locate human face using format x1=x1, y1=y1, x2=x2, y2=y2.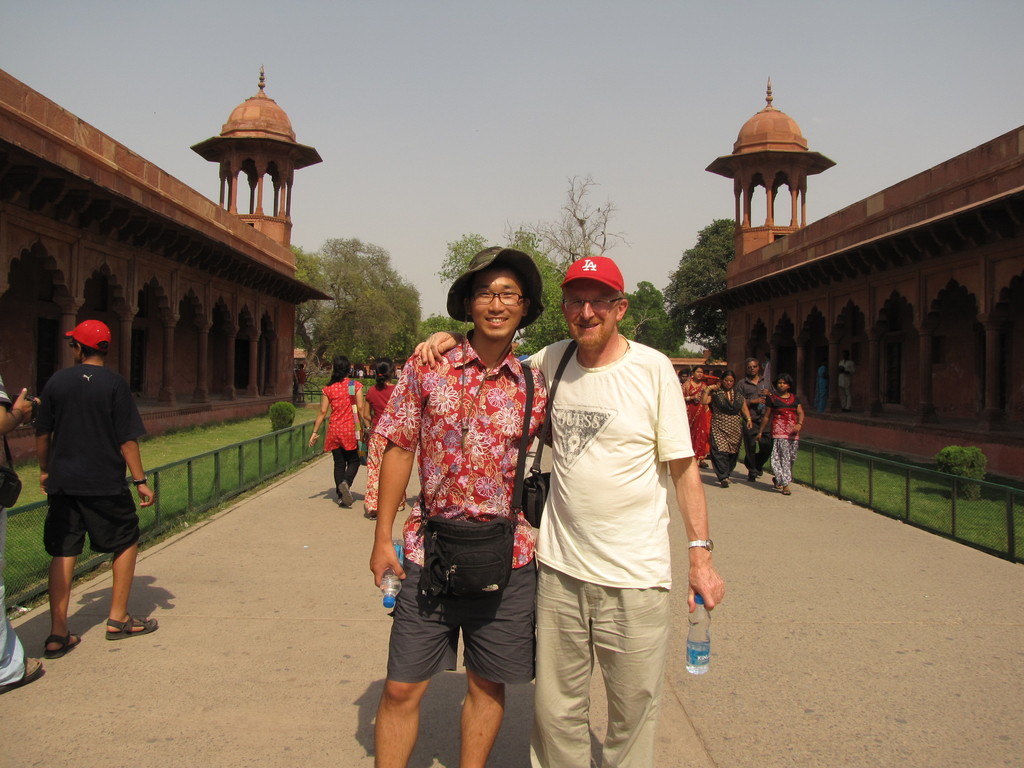
x1=723, y1=375, x2=733, y2=387.
